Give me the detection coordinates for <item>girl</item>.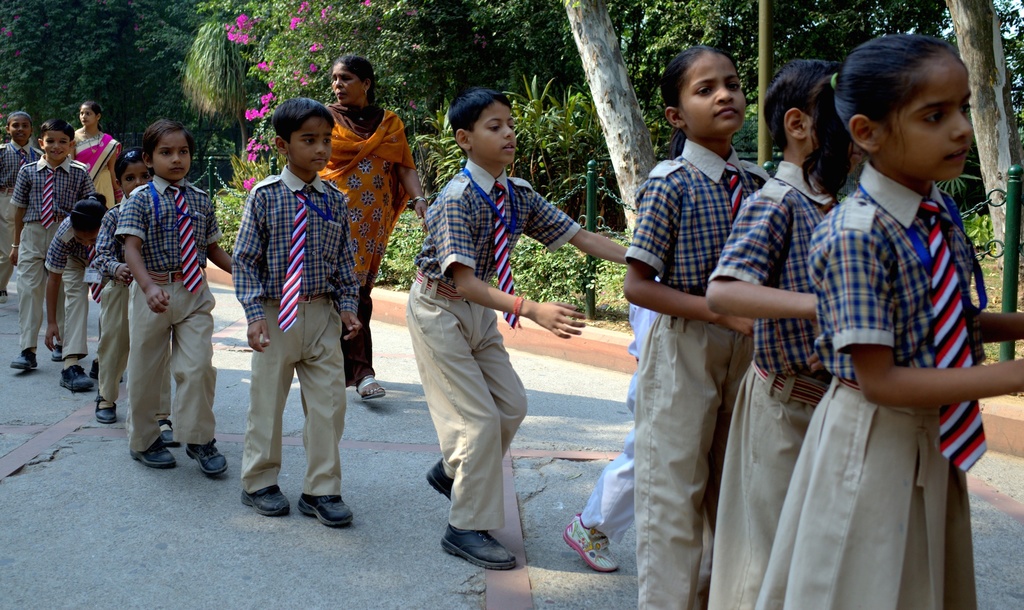
x1=750, y1=36, x2=1023, y2=609.
